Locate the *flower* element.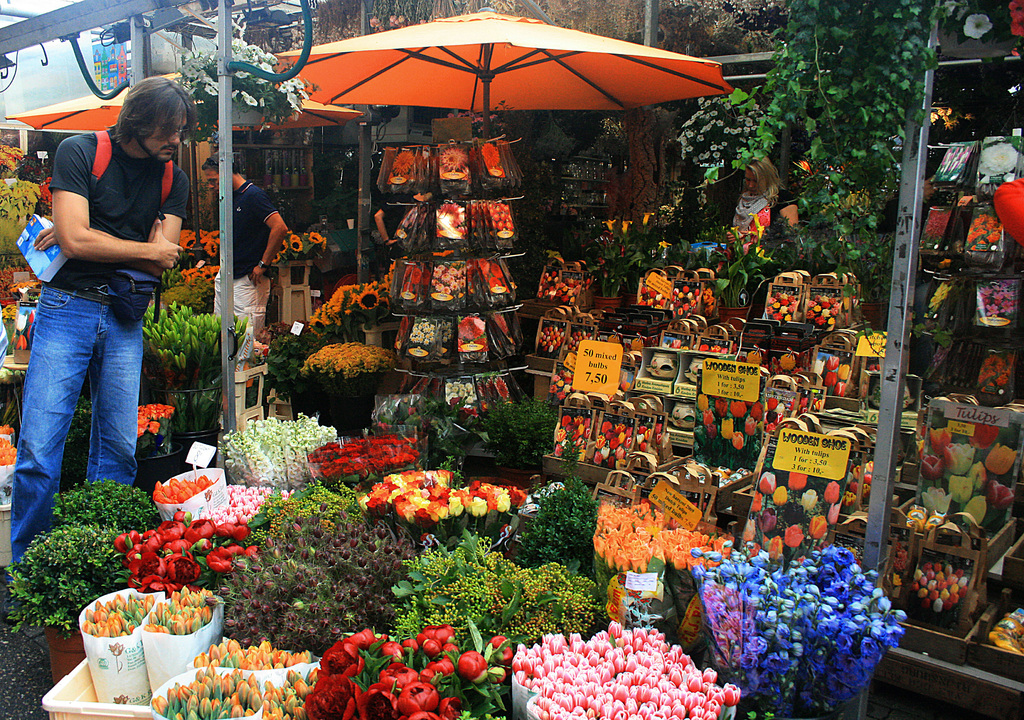
Element bbox: [left=670, top=338, right=681, bottom=350].
